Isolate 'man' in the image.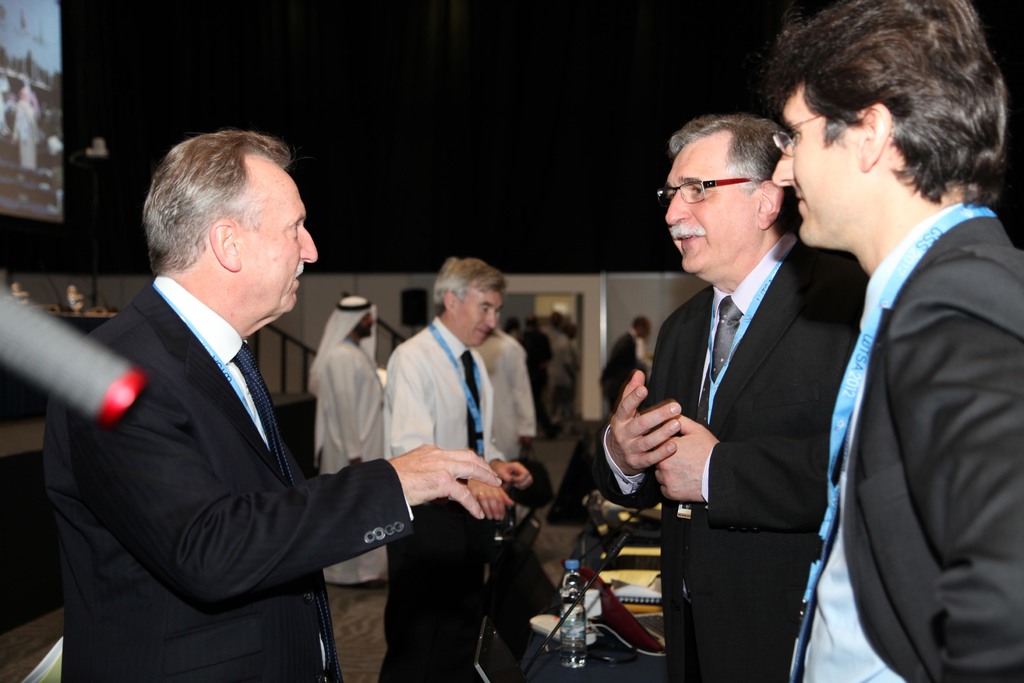
Isolated region: bbox=(50, 129, 460, 663).
